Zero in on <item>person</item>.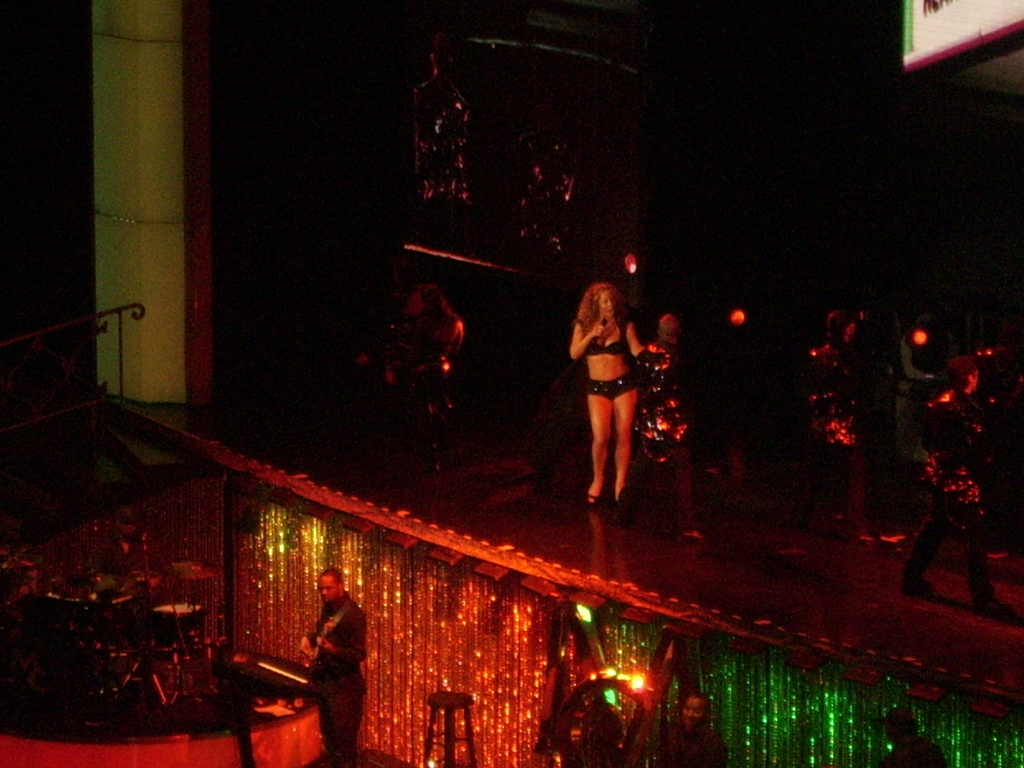
Zeroed in: 642, 316, 712, 536.
